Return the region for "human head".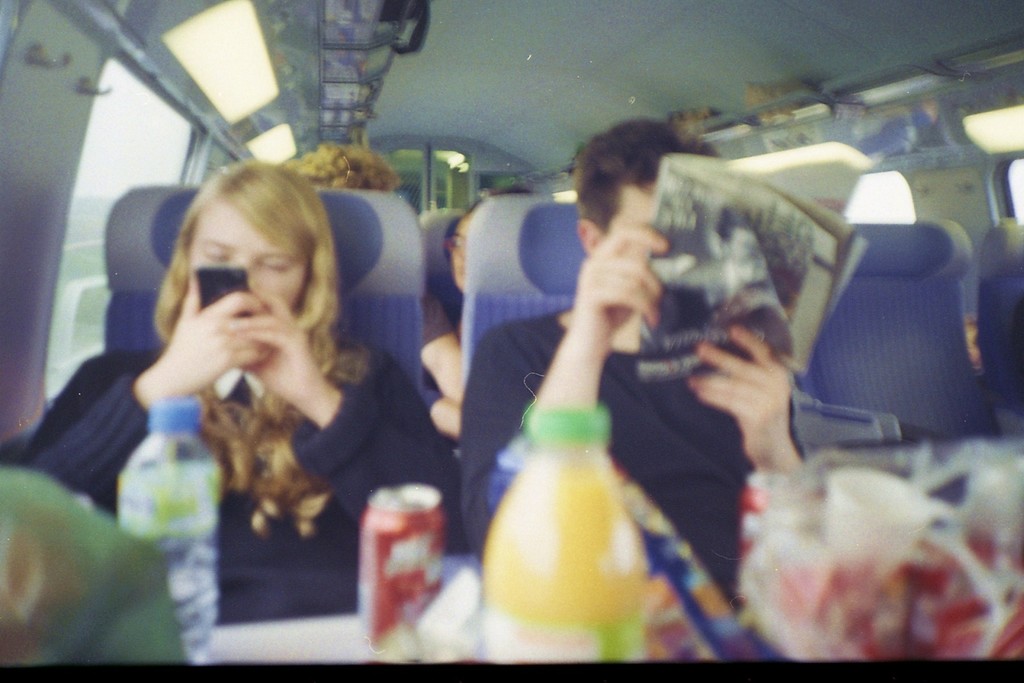
bbox=[163, 165, 335, 317].
